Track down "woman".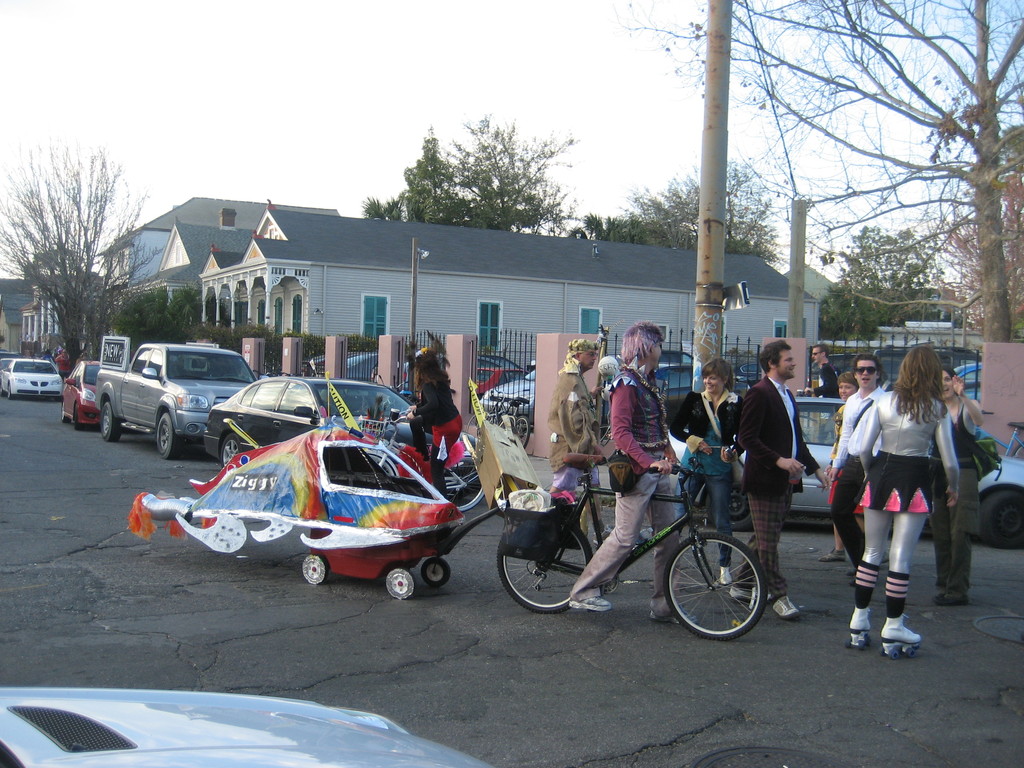
Tracked to rect(928, 368, 982, 607).
